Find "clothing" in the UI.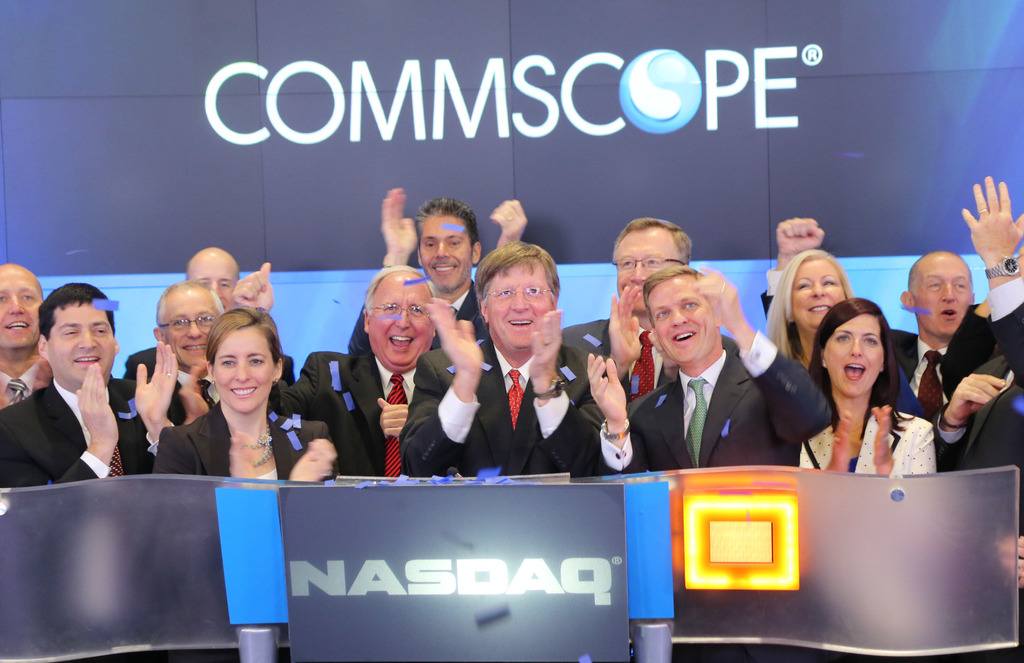
UI element at pyautogui.locateOnScreen(351, 281, 498, 350).
